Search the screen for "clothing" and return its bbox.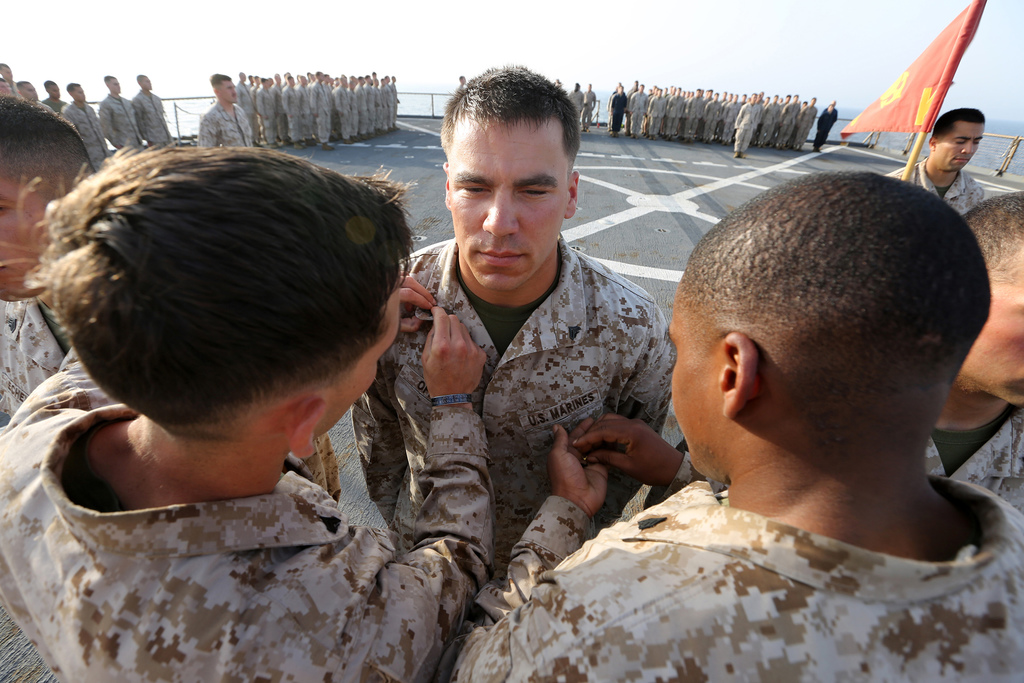
Found: bbox=(388, 86, 399, 131).
